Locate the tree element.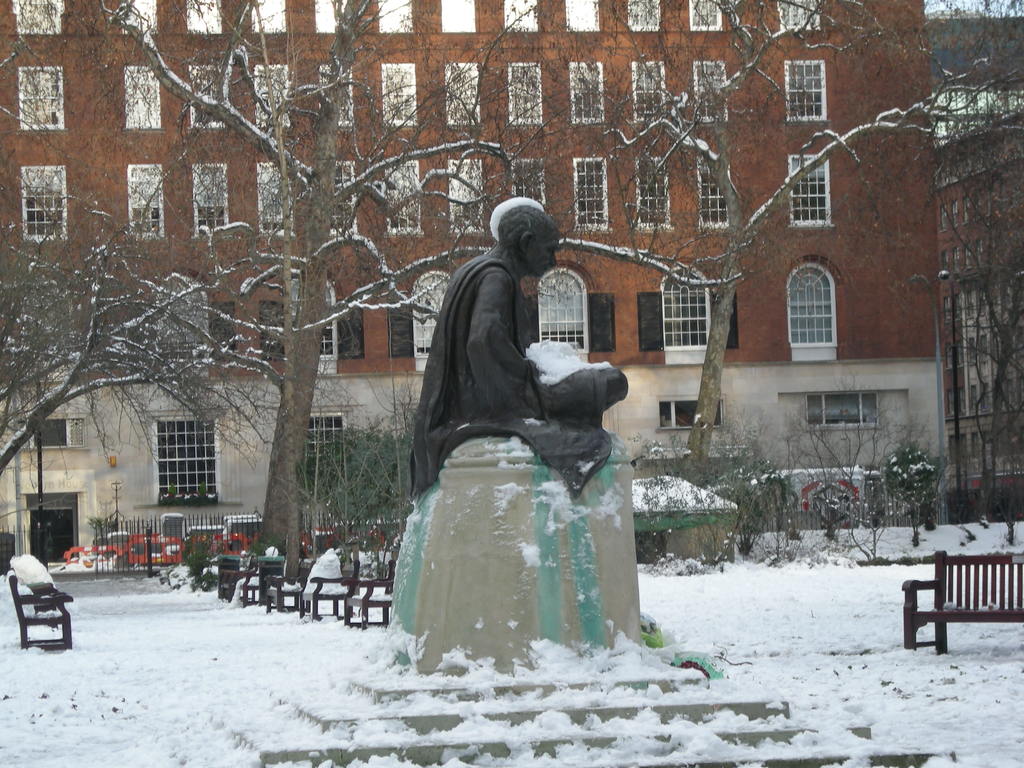
Element bbox: bbox=(917, 93, 1023, 508).
